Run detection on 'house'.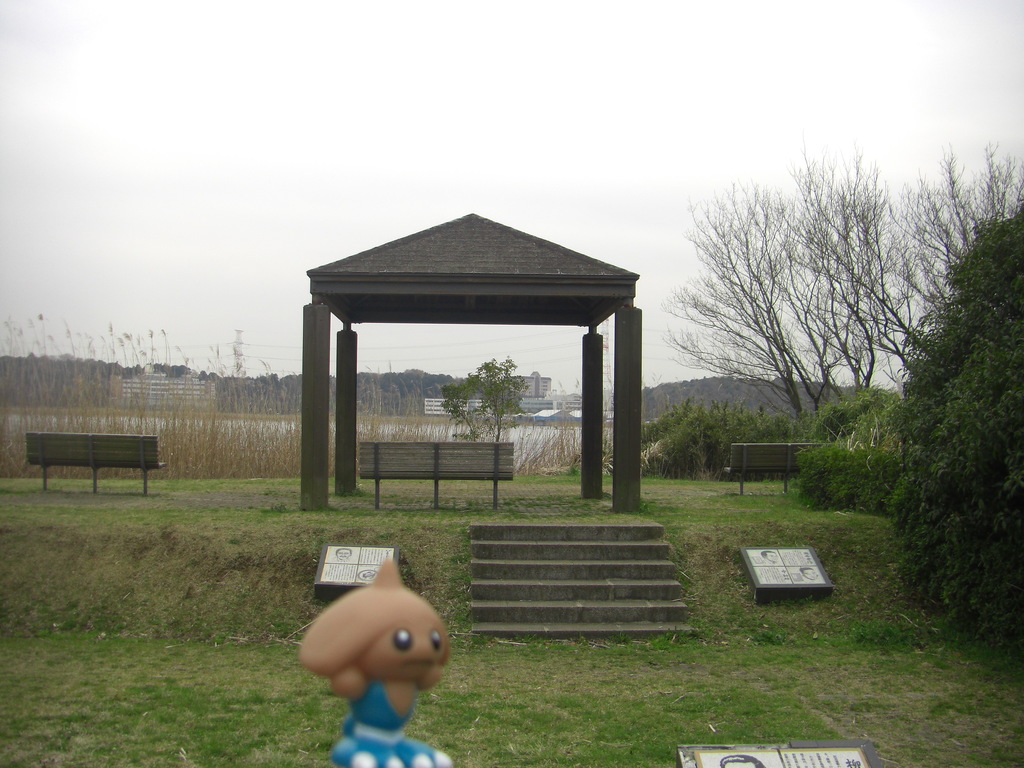
Result: {"left": 431, "top": 369, "right": 582, "bottom": 425}.
